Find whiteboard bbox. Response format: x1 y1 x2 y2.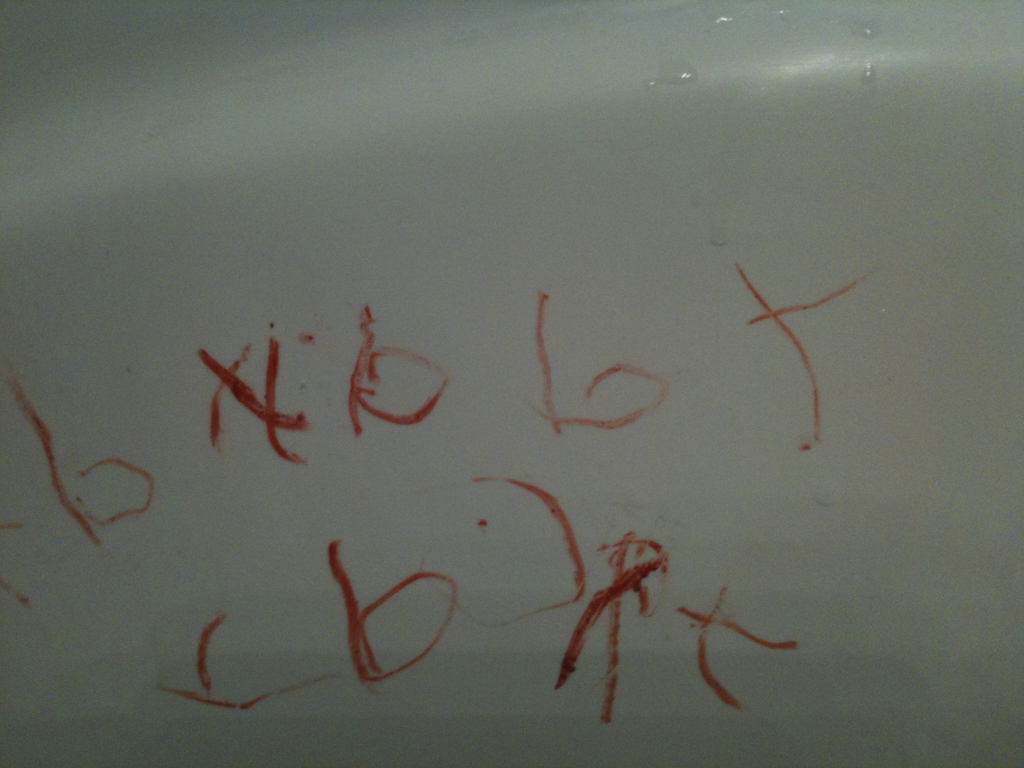
0 0 1023 767.
